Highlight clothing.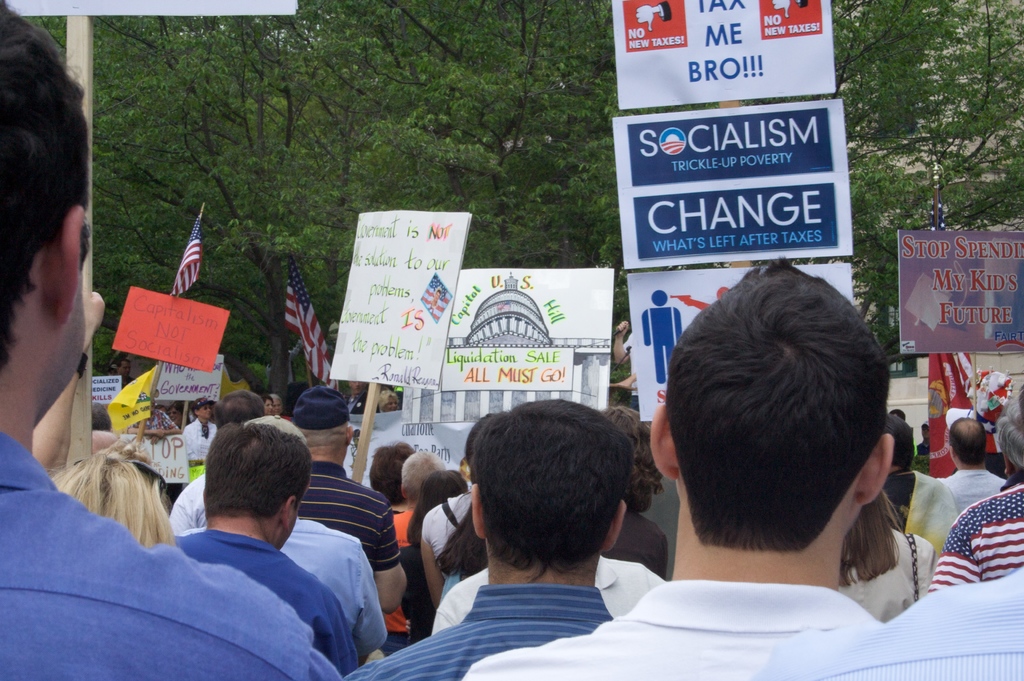
Highlighted region: bbox=(296, 460, 405, 568).
